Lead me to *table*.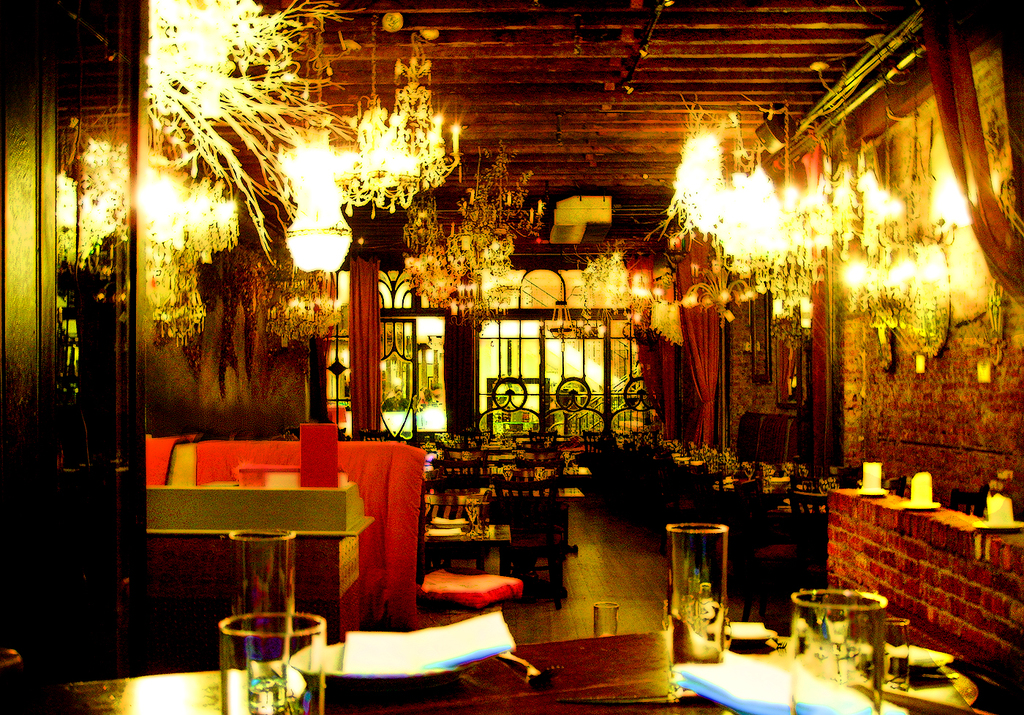
Lead to (left=449, top=448, right=575, bottom=463).
